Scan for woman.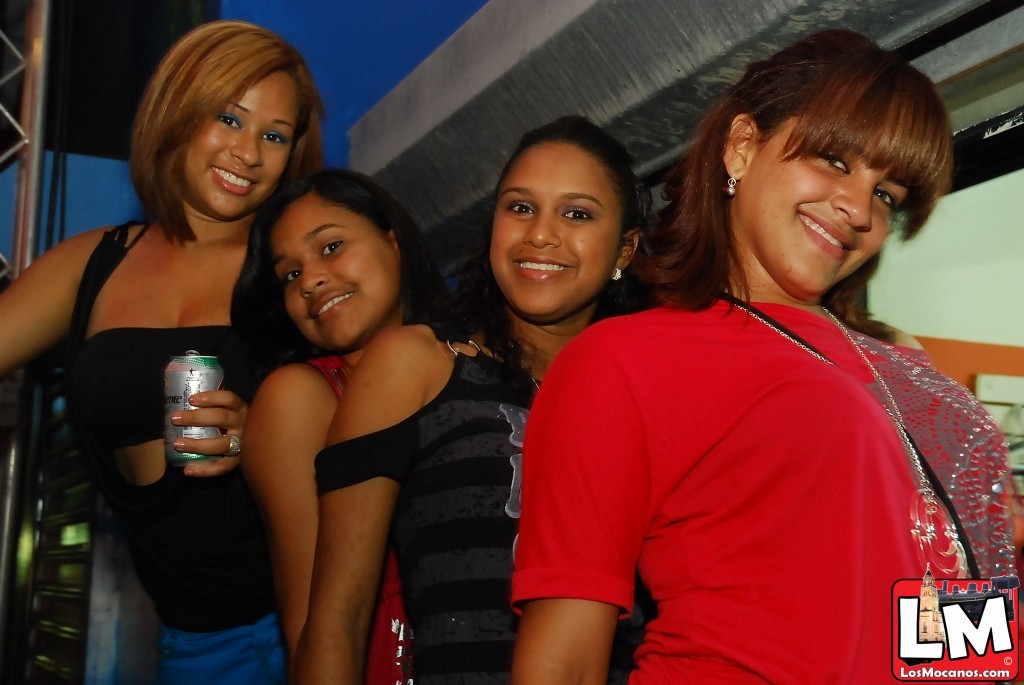
Scan result: <bbox>490, 38, 984, 682</bbox>.
